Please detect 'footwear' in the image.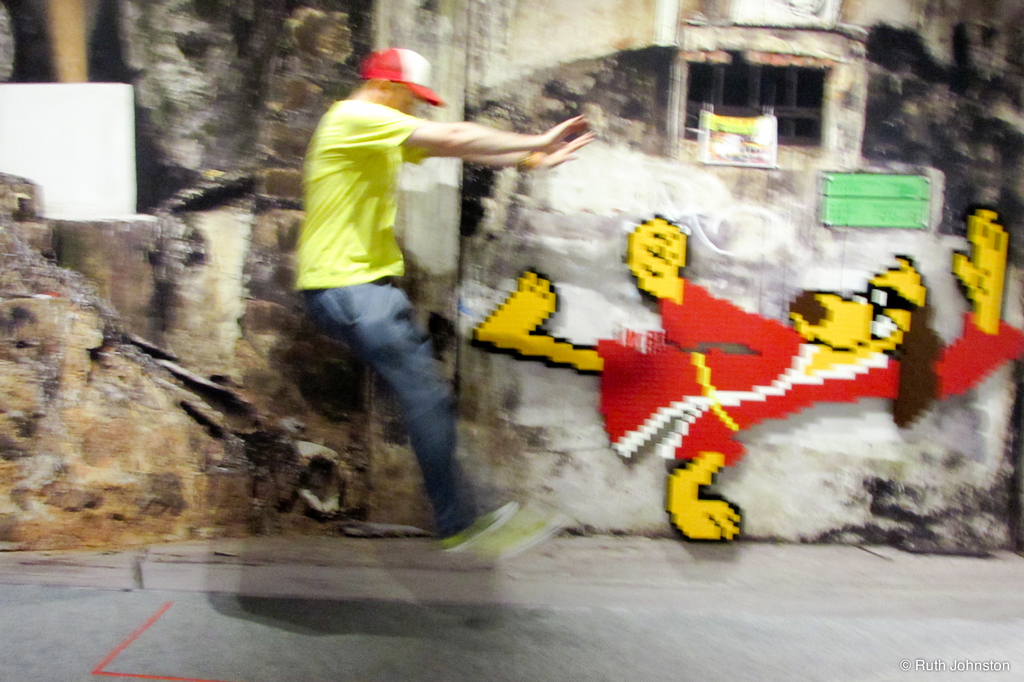
(439,508,530,562).
